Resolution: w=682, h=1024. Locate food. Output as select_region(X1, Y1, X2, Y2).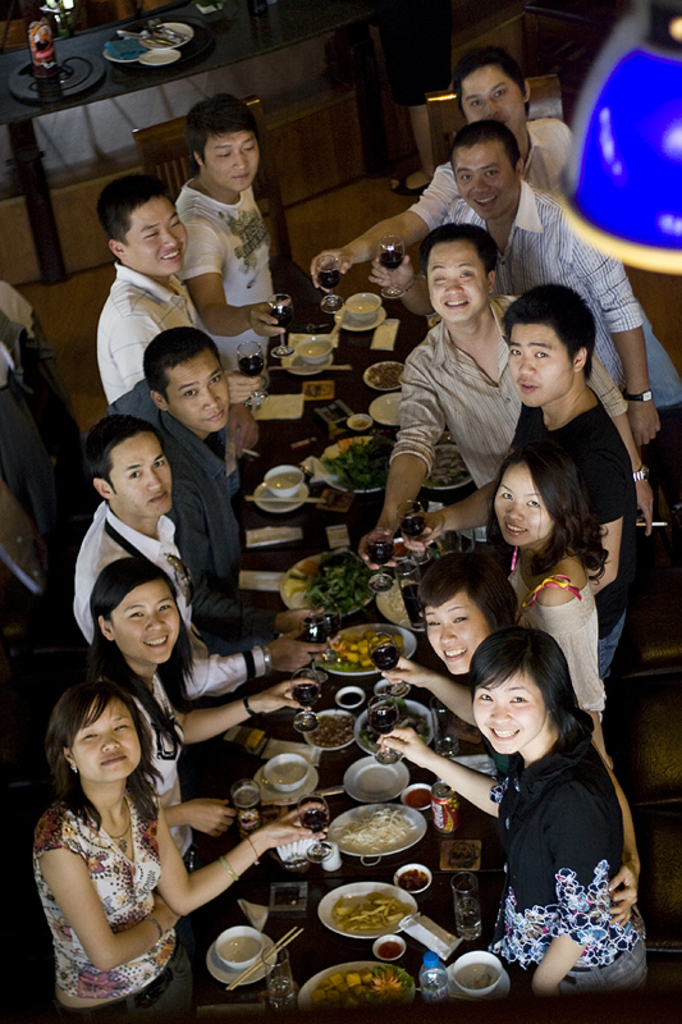
select_region(308, 964, 420, 1023).
